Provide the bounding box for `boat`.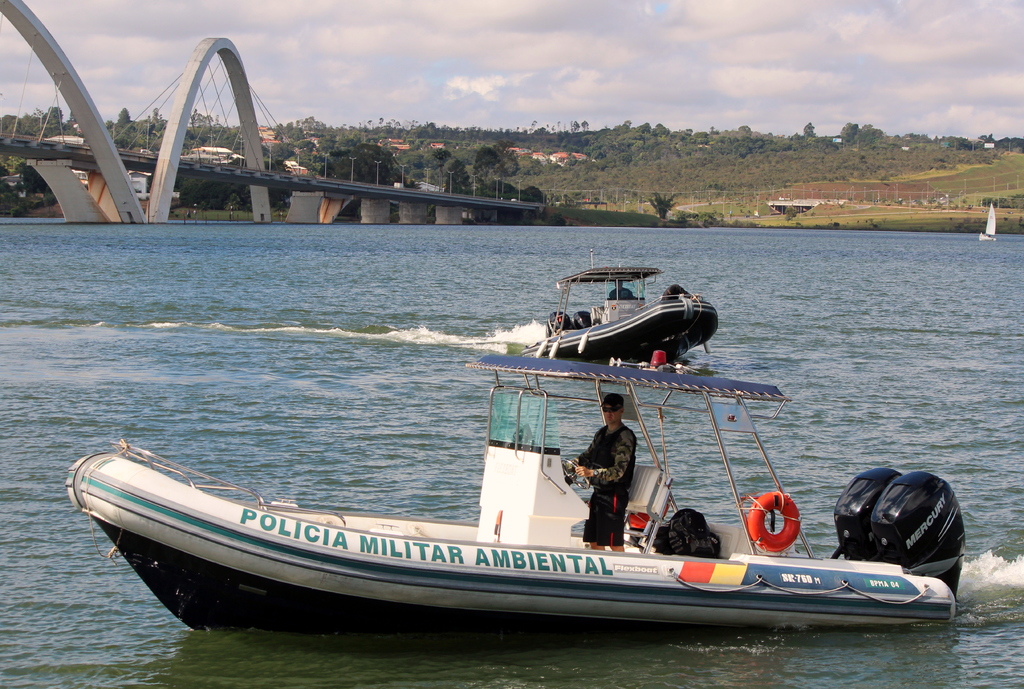
l=522, t=246, r=714, b=361.
